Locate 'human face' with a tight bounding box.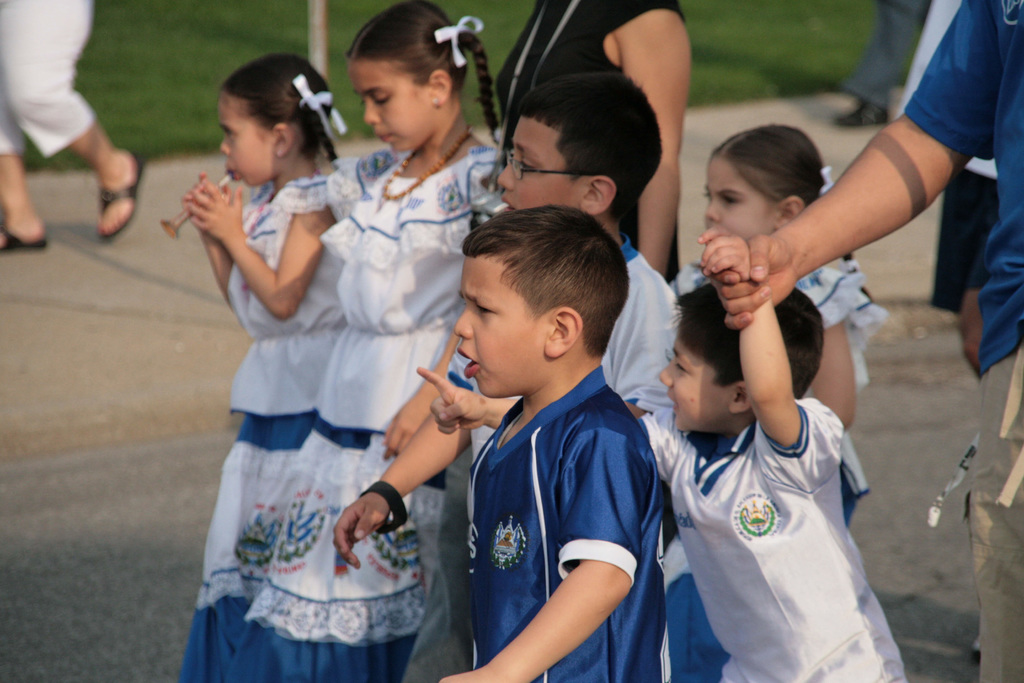
select_region(660, 338, 732, 431).
